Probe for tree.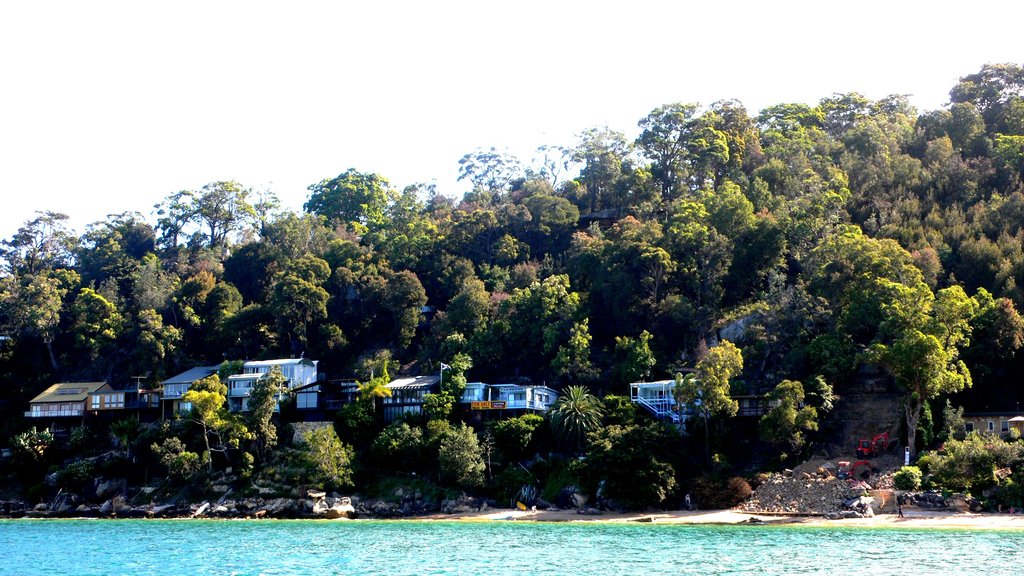
Probe result: [left=541, top=387, right=608, bottom=453].
